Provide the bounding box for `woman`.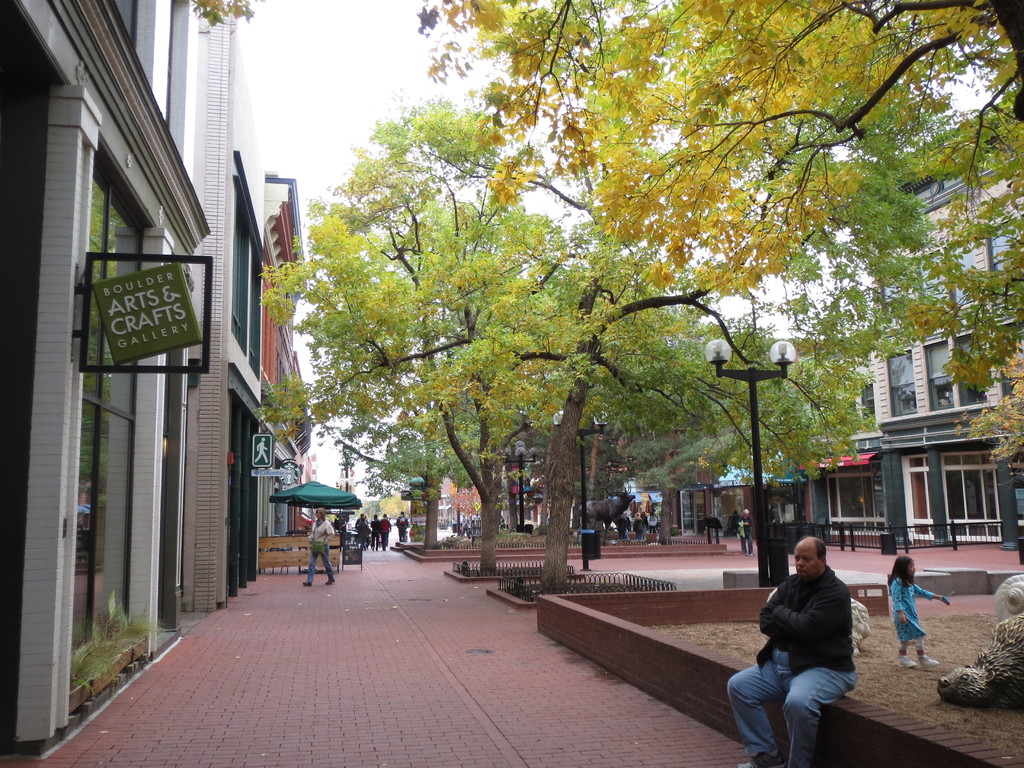
pyautogui.locateOnScreen(737, 509, 756, 561).
